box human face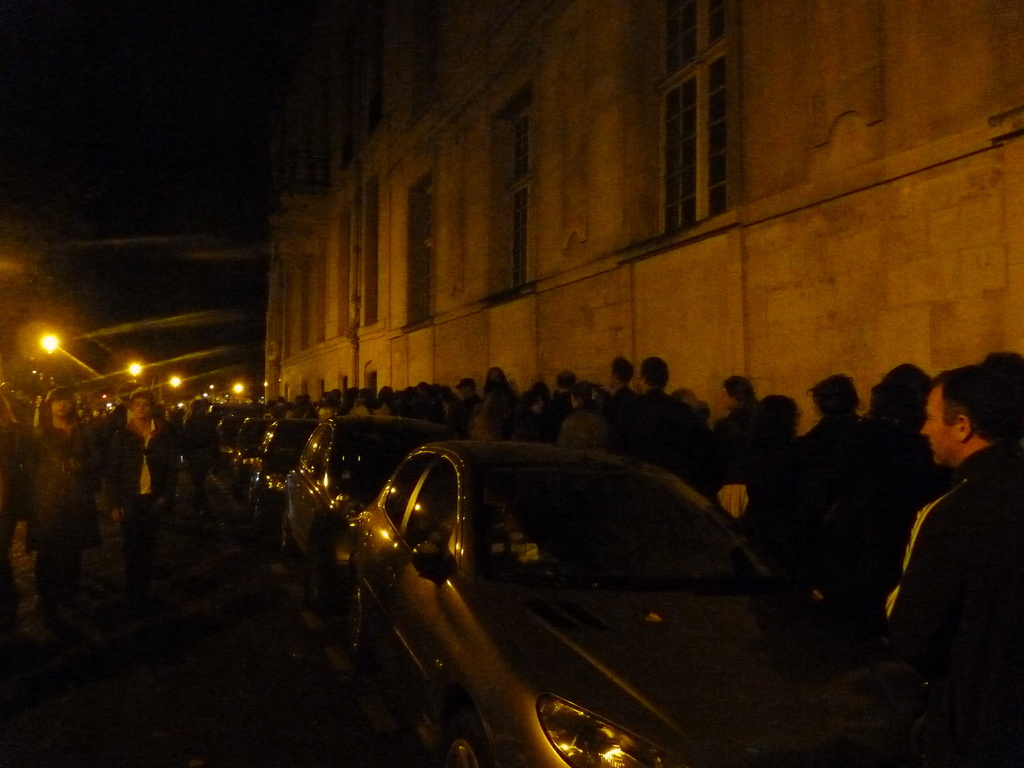
pyautogui.locateOnScreen(919, 384, 960, 467)
